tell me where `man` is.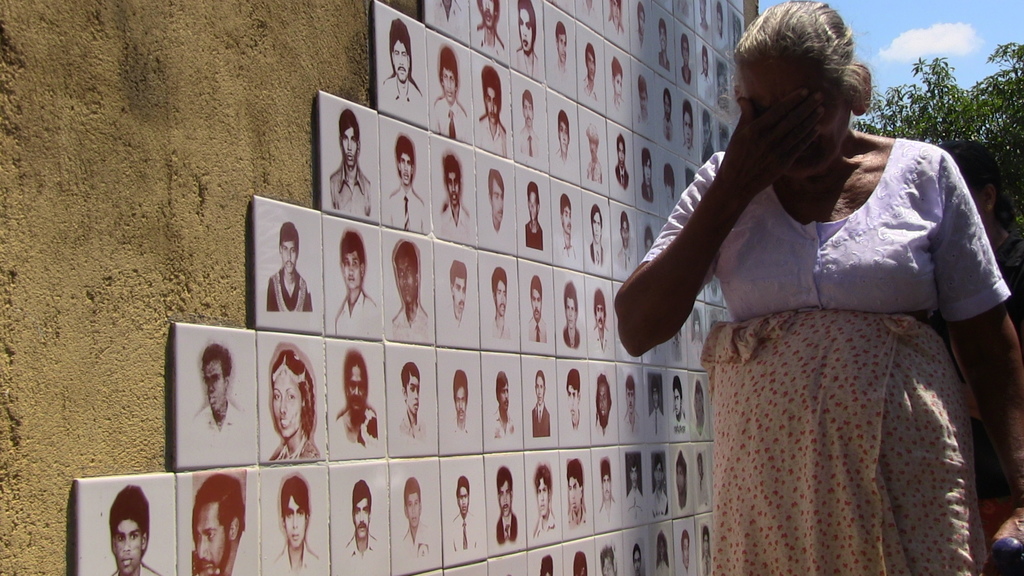
`man` is at <region>669, 377, 691, 433</region>.
